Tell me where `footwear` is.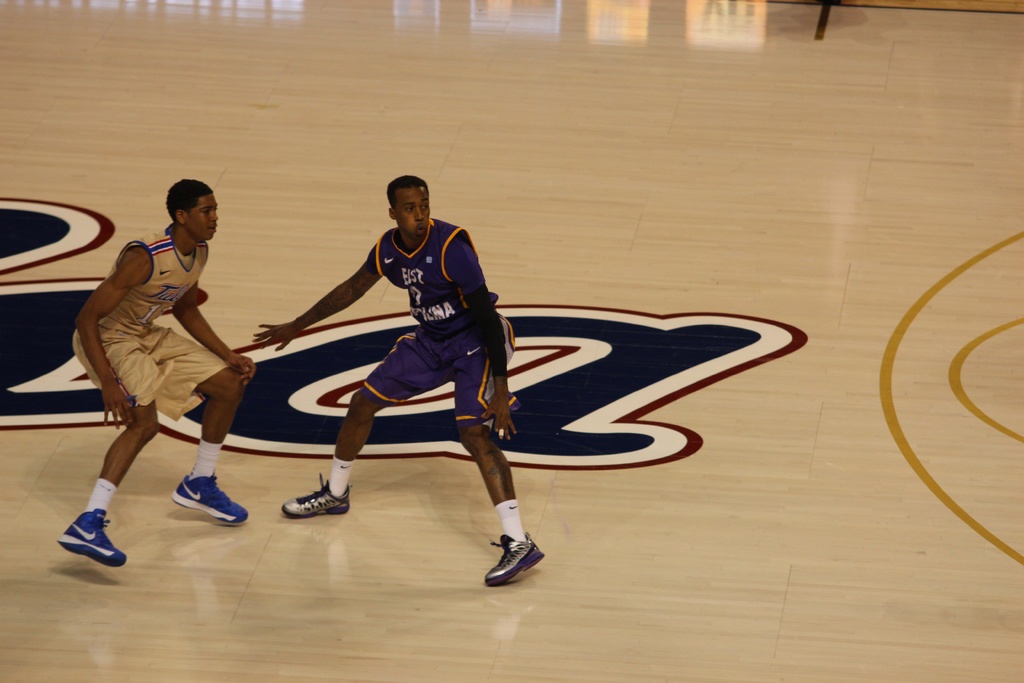
`footwear` is at x1=483 y1=523 x2=548 y2=584.
